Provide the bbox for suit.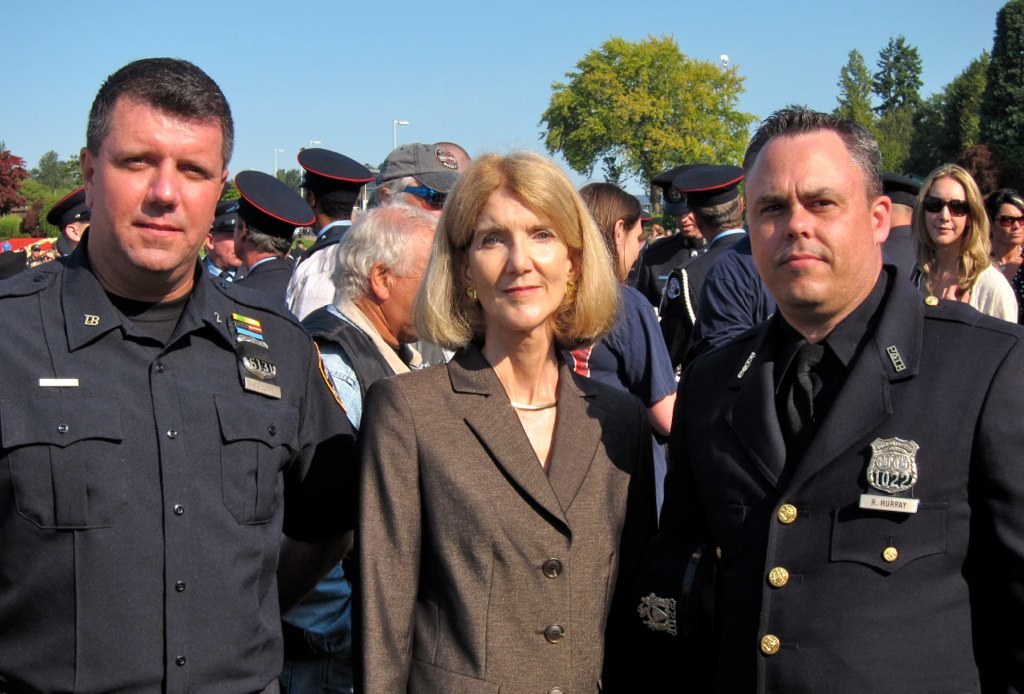
locate(242, 242, 295, 312).
